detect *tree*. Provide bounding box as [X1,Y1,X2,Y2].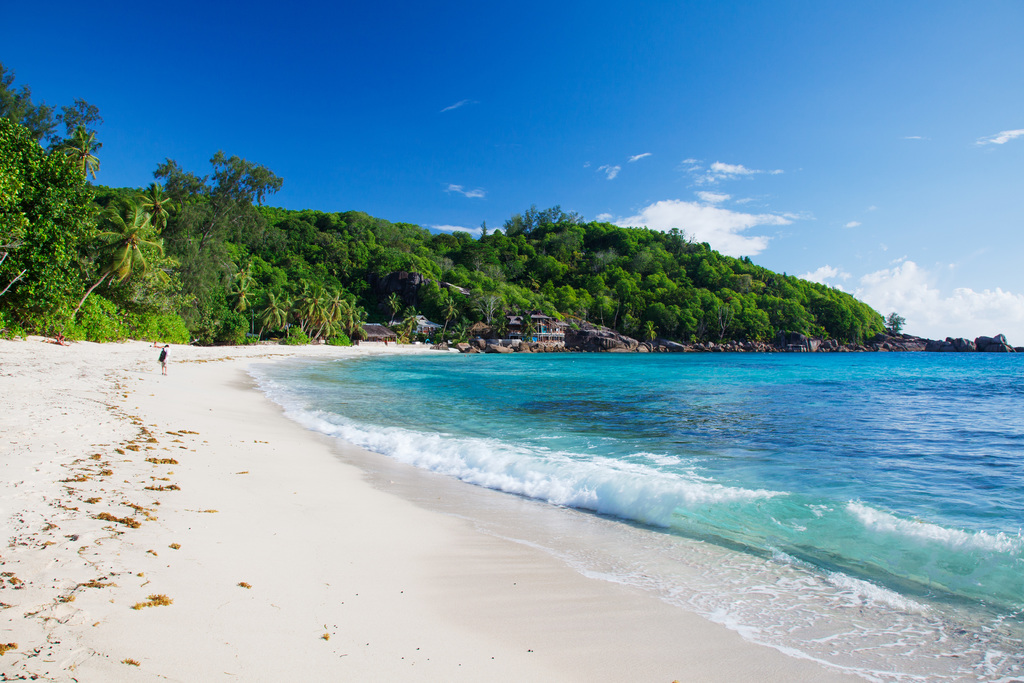
[584,270,607,289].
